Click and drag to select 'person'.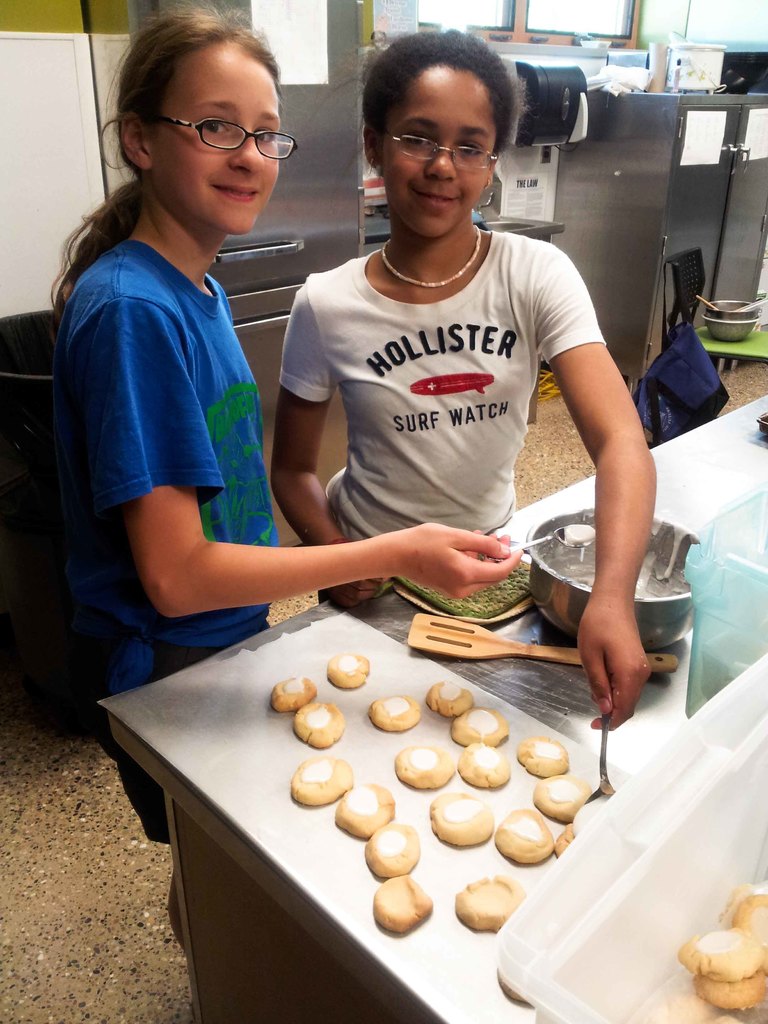
Selection: pyautogui.locateOnScreen(40, 4, 524, 844).
